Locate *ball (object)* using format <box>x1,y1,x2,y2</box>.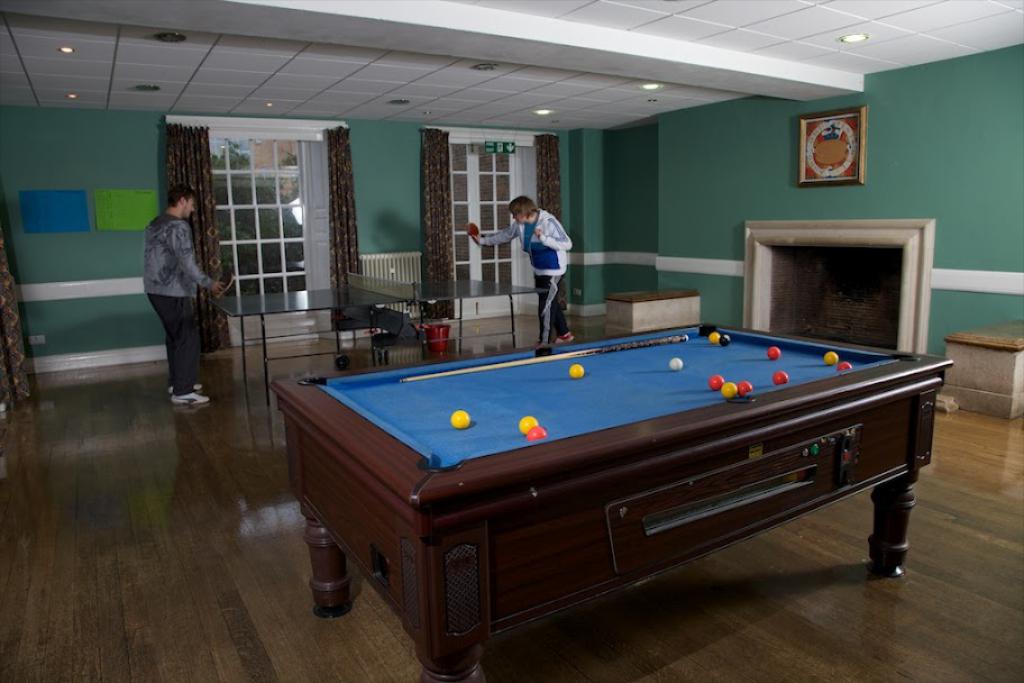
<box>767,371,790,390</box>.
